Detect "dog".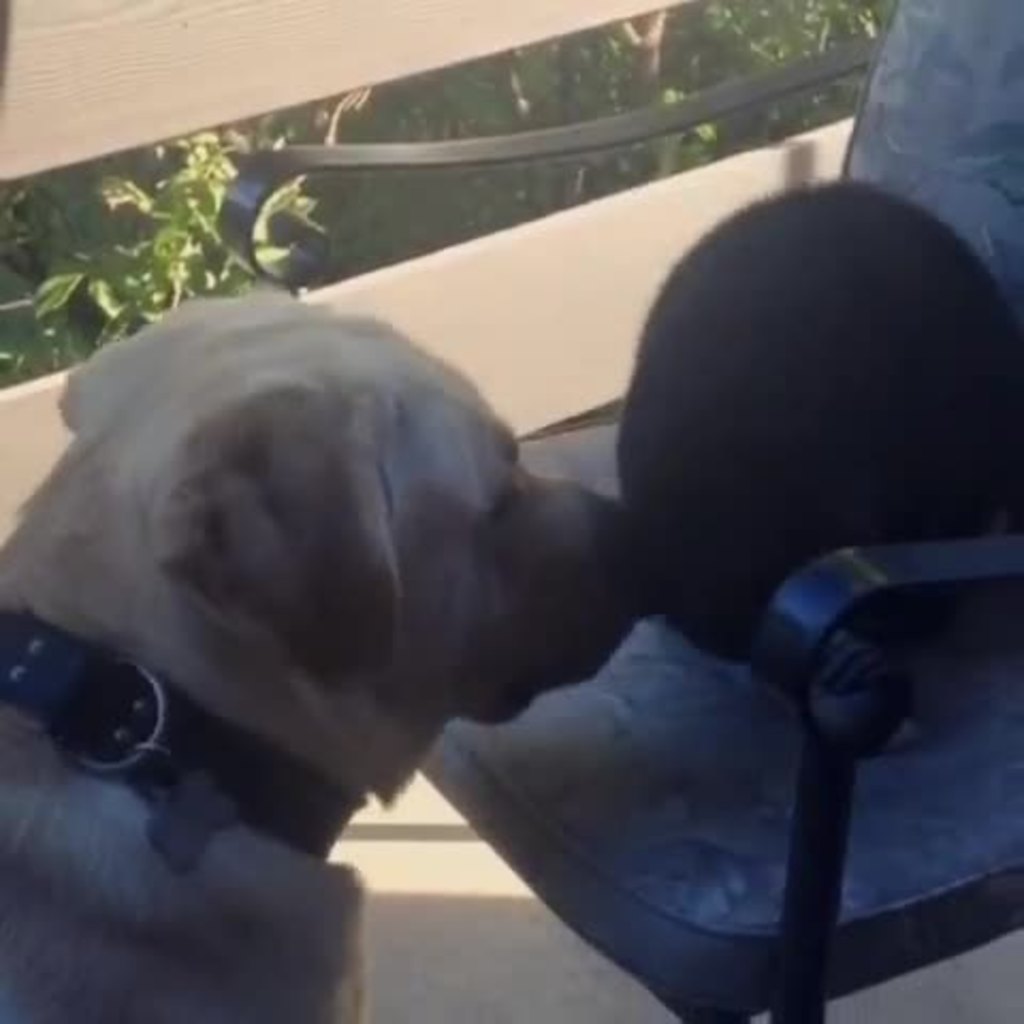
Detected at crop(0, 290, 670, 1022).
